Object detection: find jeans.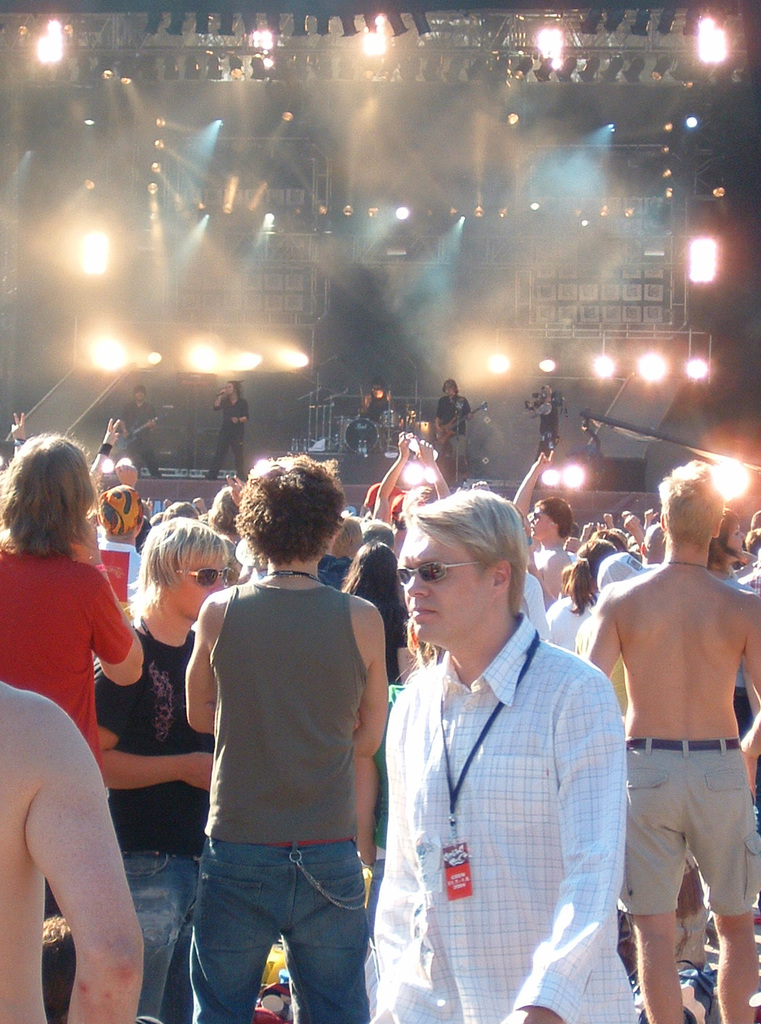
l=165, t=839, r=387, b=1022.
